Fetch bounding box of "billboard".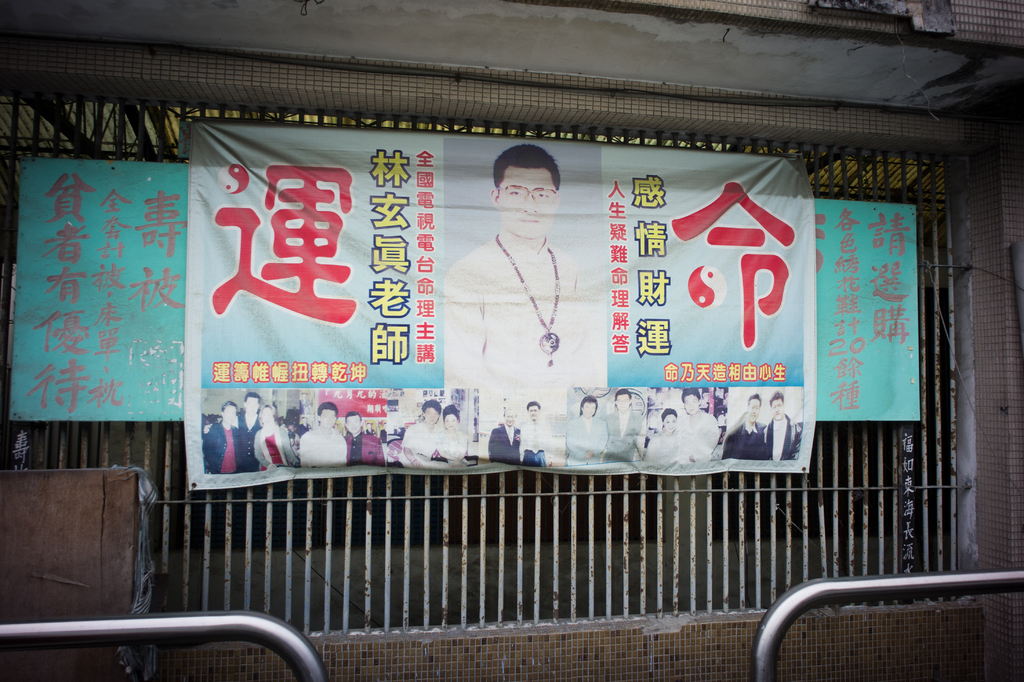
Bbox: x1=13, y1=164, x2=922, y2=420.
